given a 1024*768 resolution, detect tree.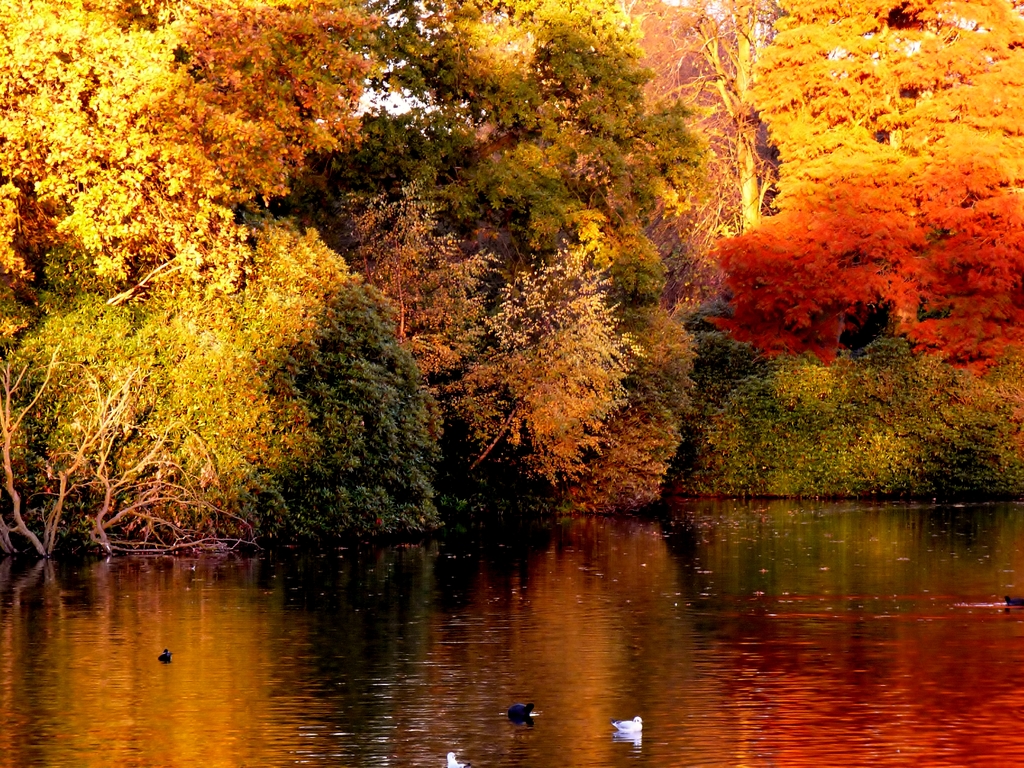
x1=682, y1=320, x2=1023, y2=500.
